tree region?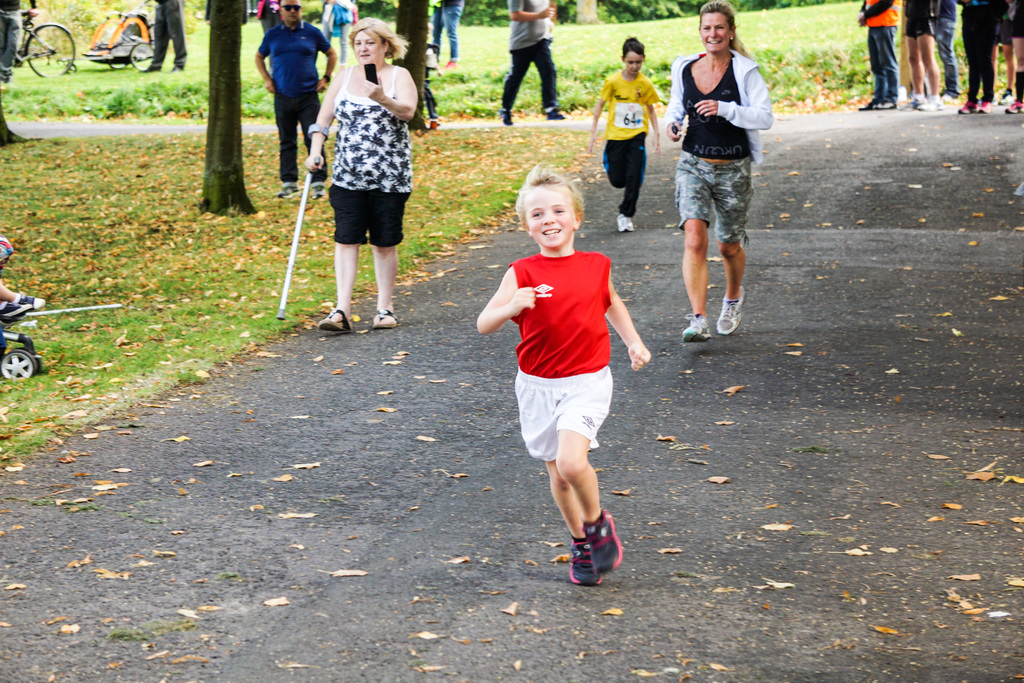
locate(195, 0, 268, 216)
